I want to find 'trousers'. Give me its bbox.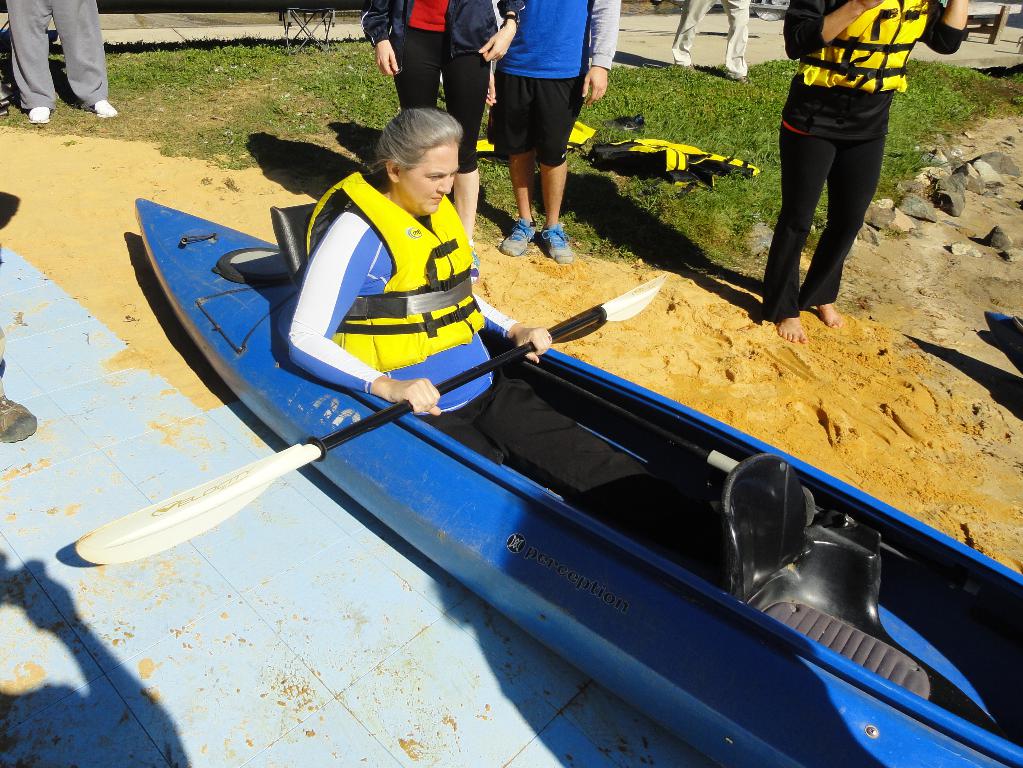
<bbox>763, 79, 884, 292</bbox>.
